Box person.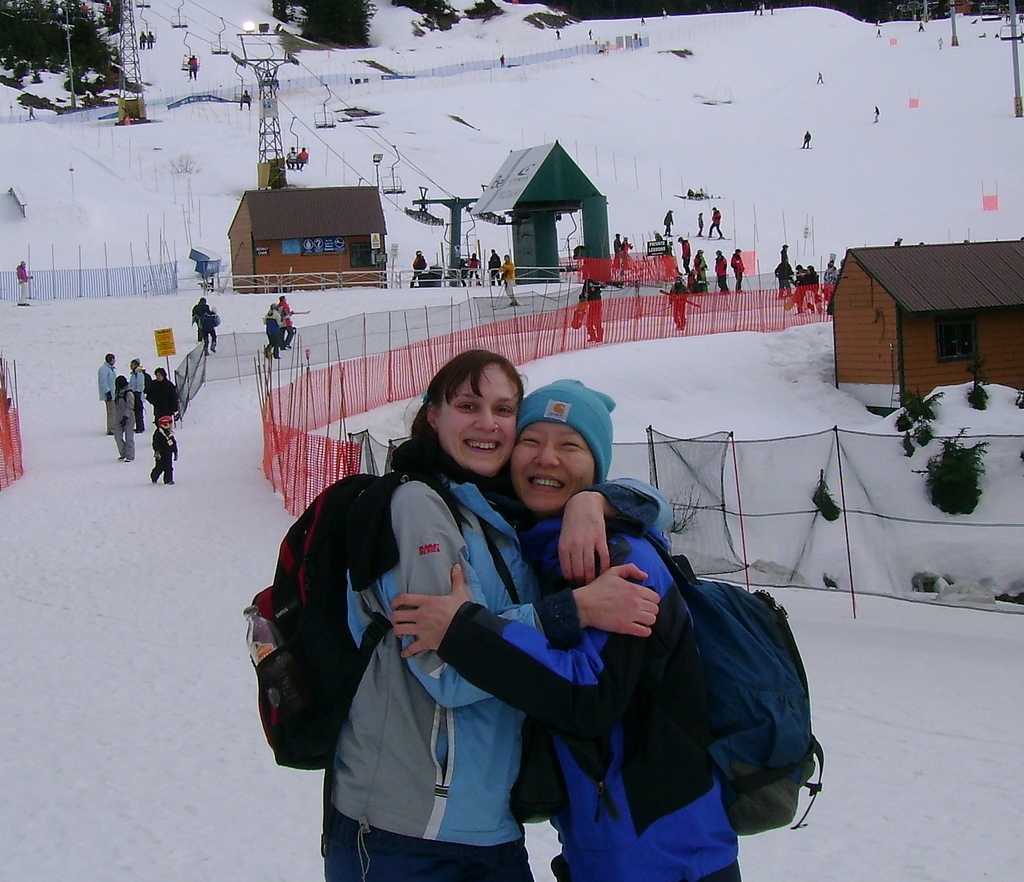
[left=261, top=300, right=281, bottom=360].
